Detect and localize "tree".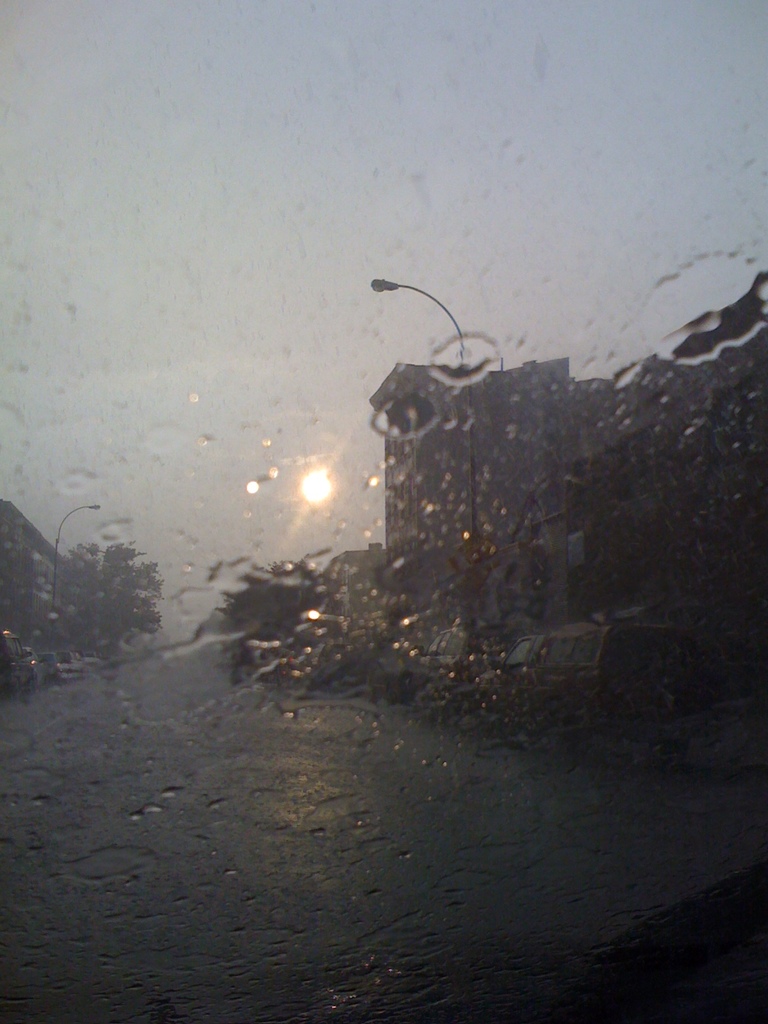
Localized at <region>28, 508, 174, 675</region>.
